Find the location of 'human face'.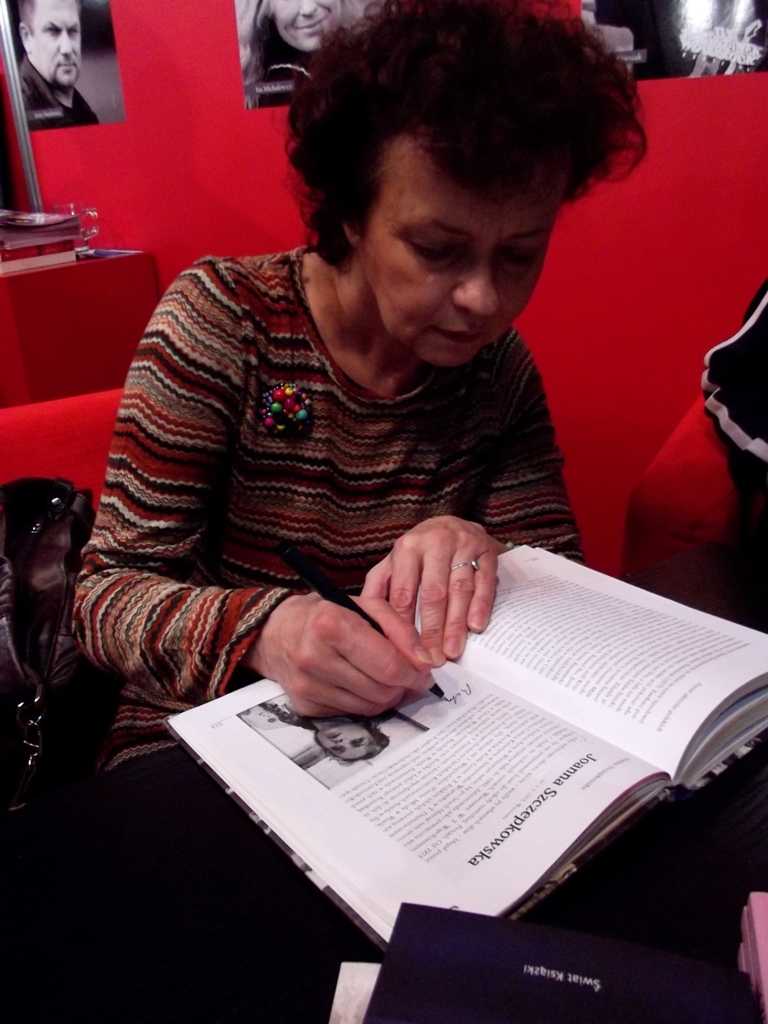
Location: bbox=[275, 0, 342, 52].
